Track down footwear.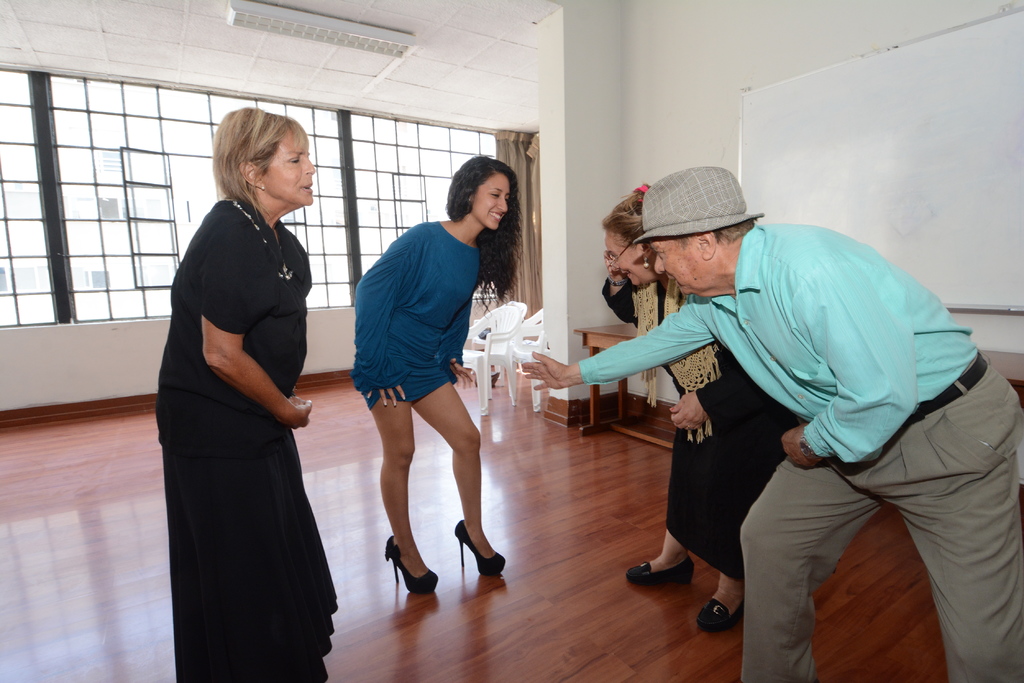
Tracked to (376,530,436,605).
